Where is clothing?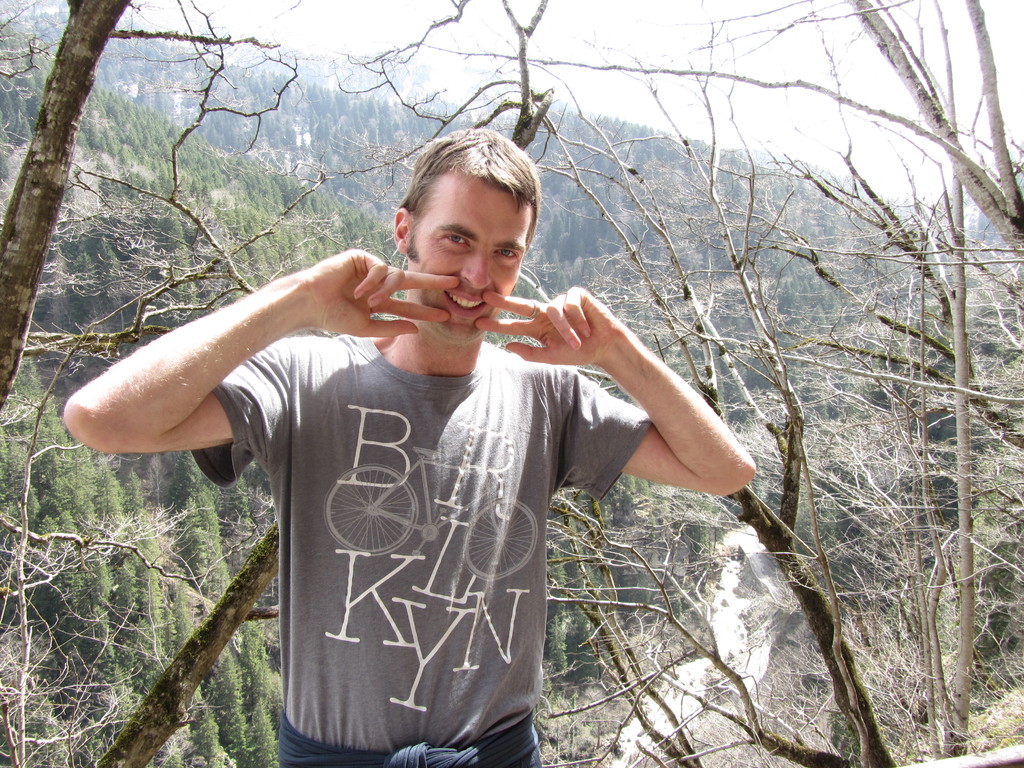
region(154, 238, 672, 743).
